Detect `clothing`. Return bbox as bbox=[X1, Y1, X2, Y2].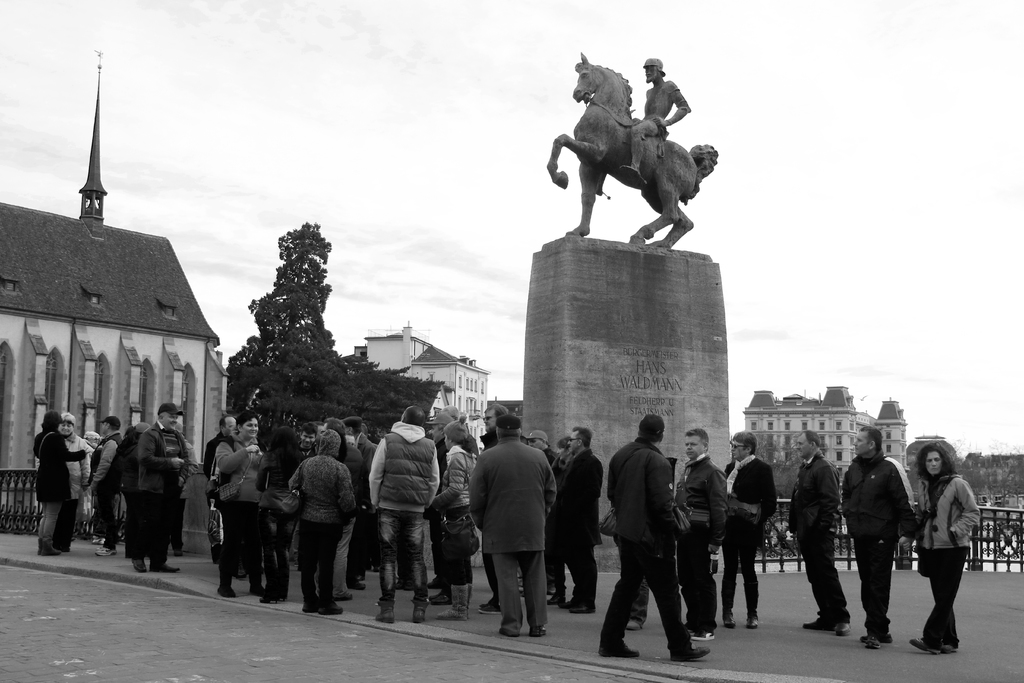
bbox=[65, 431, 95, 500].
